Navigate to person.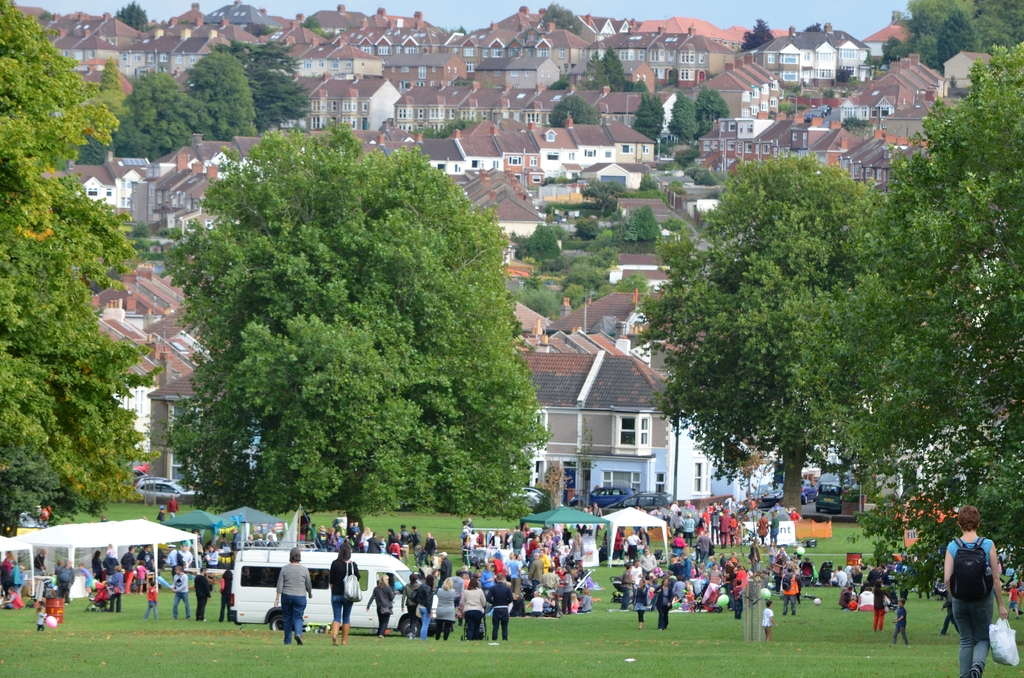
Navigation target: (x1=437, y1=551, x2=453, y2=587).
